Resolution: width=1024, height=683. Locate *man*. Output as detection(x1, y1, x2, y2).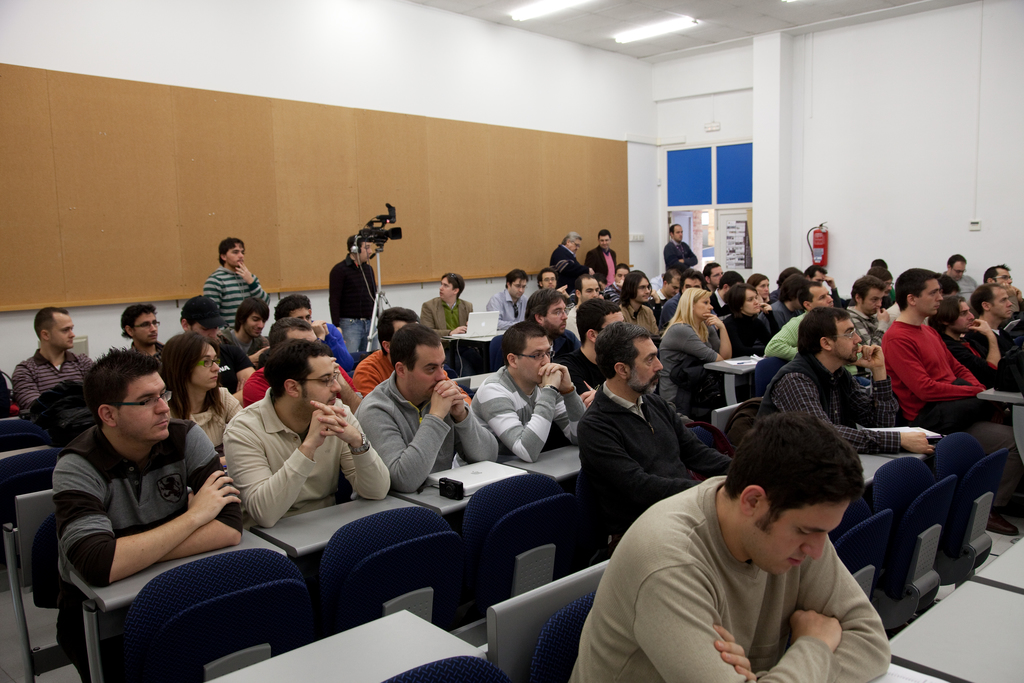
detection(566, 412, 892, 682).
